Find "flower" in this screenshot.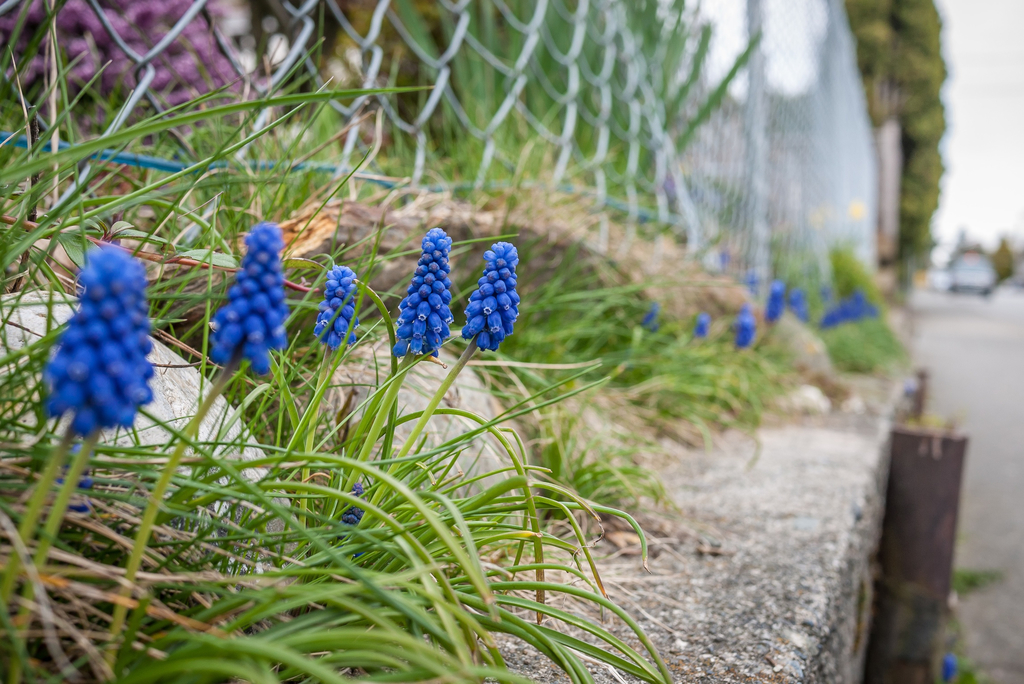
The bounding box for "flower" is bbox=[305, 260, 362, 361].
